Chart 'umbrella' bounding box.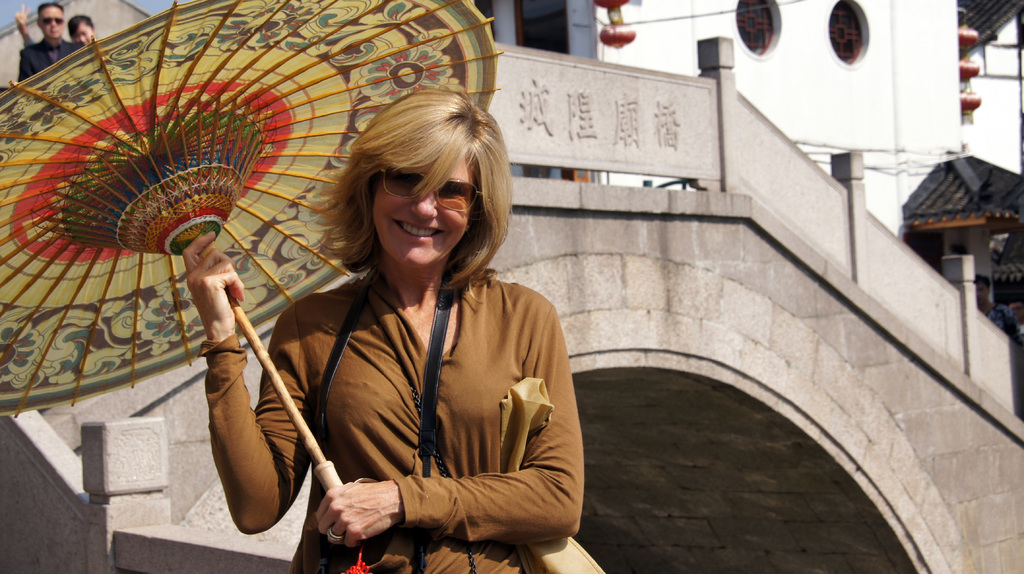
Charted: {"x1": 0, "y1": 0, "x2": 505, "y2": 491}.
